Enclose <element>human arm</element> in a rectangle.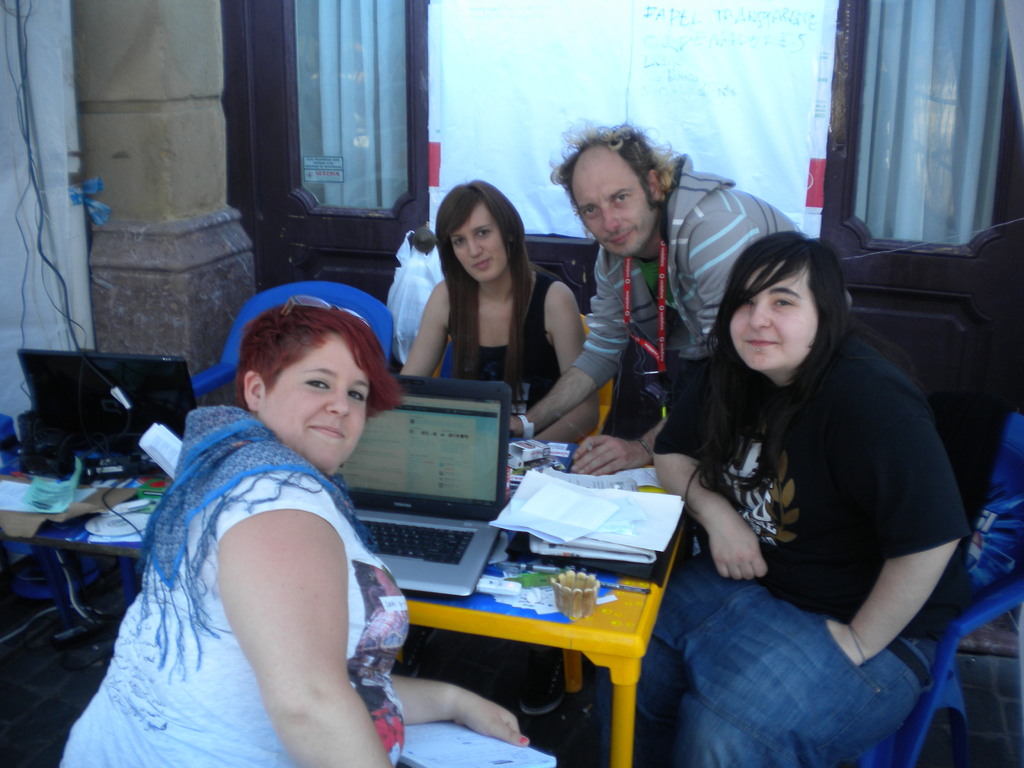
bbox=[508, 249, 633, 442].
